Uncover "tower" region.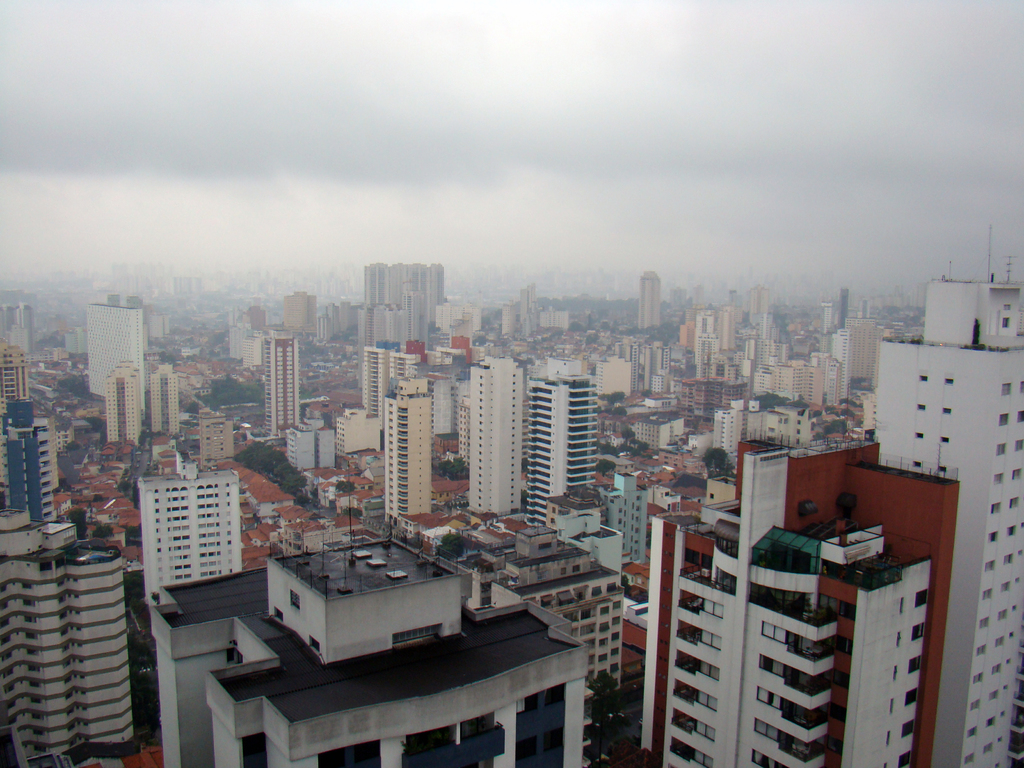
Uncovered: (147, 363, 182, 441).
